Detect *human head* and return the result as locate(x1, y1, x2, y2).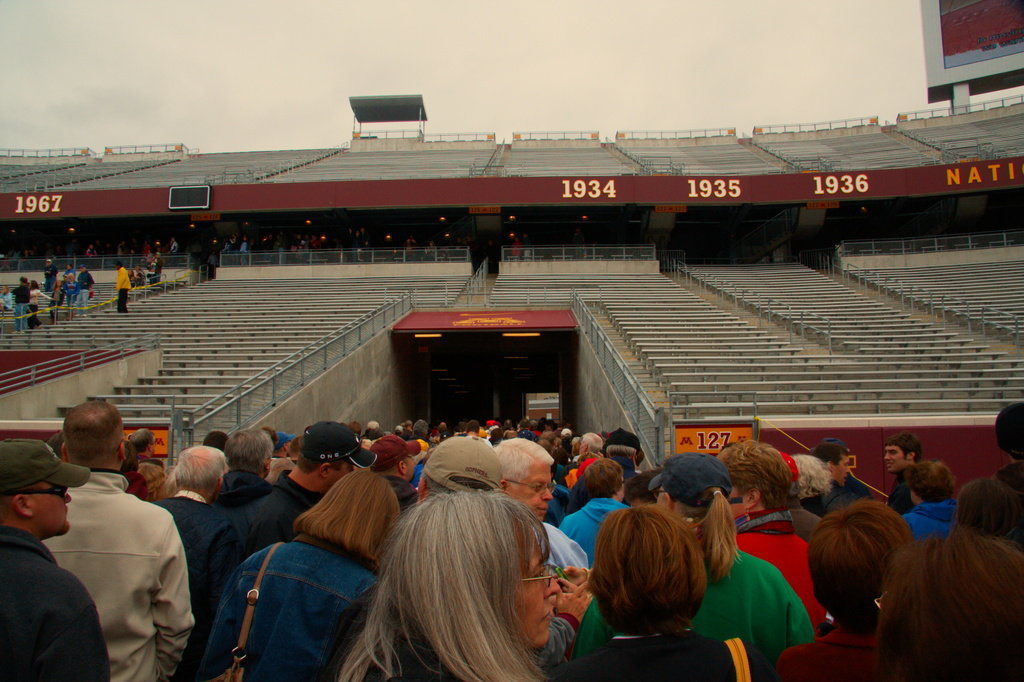
locate(901, 457, 955, 509).
